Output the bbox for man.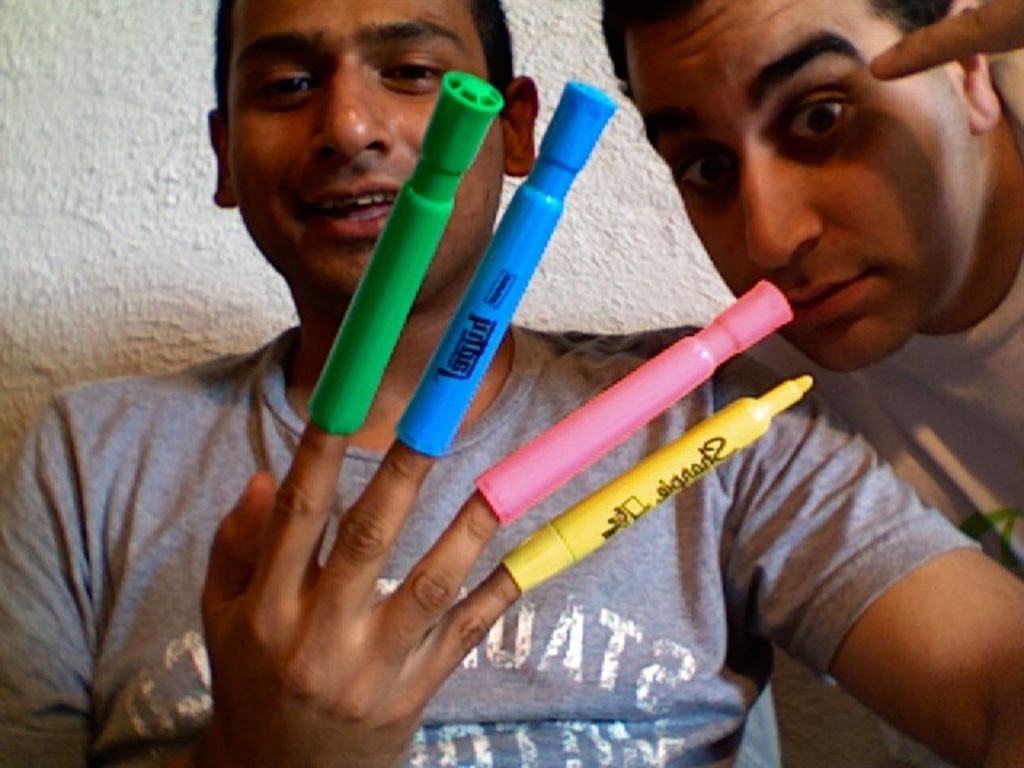
bbox(42, 35, 872, 767).
